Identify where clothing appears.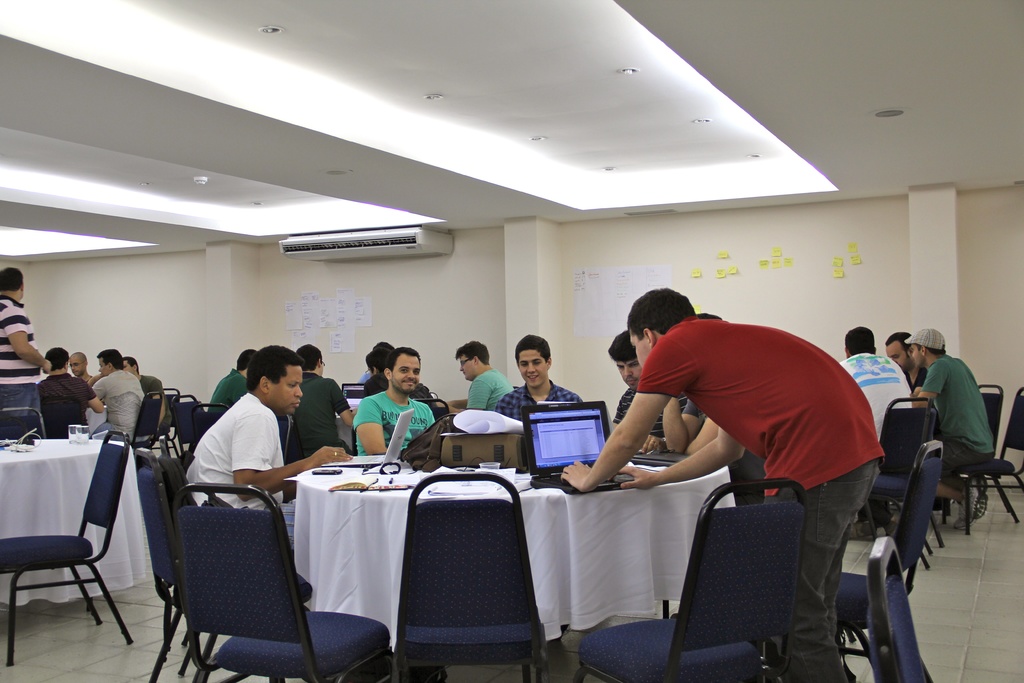
Appears at bbox(349, 386, 437, 468).
